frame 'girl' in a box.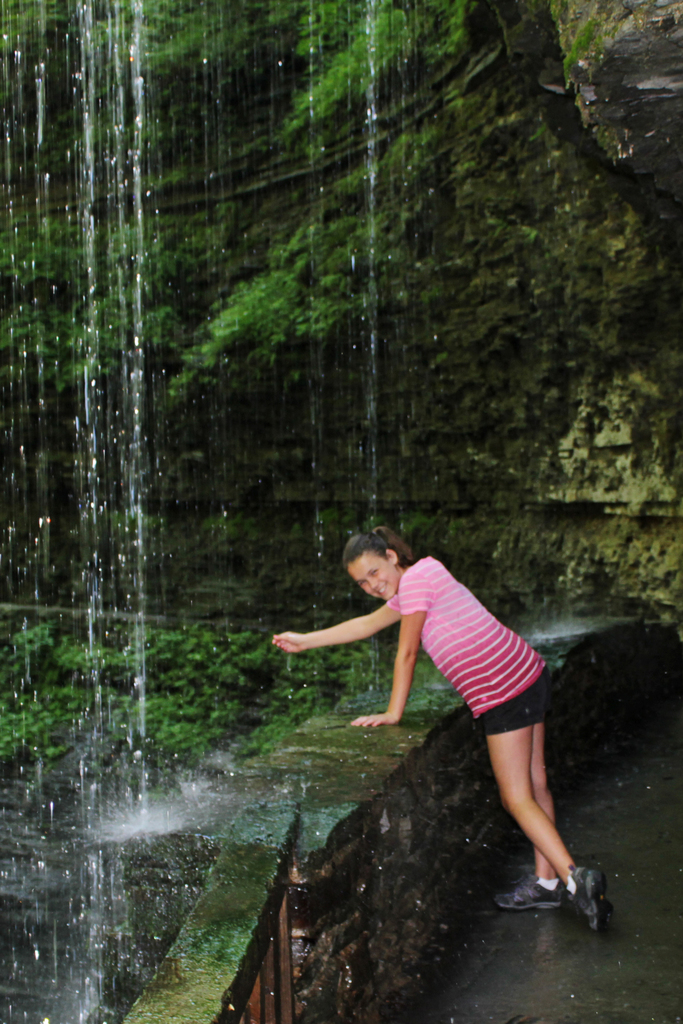
bbox=(274, 524, 612, 928).
